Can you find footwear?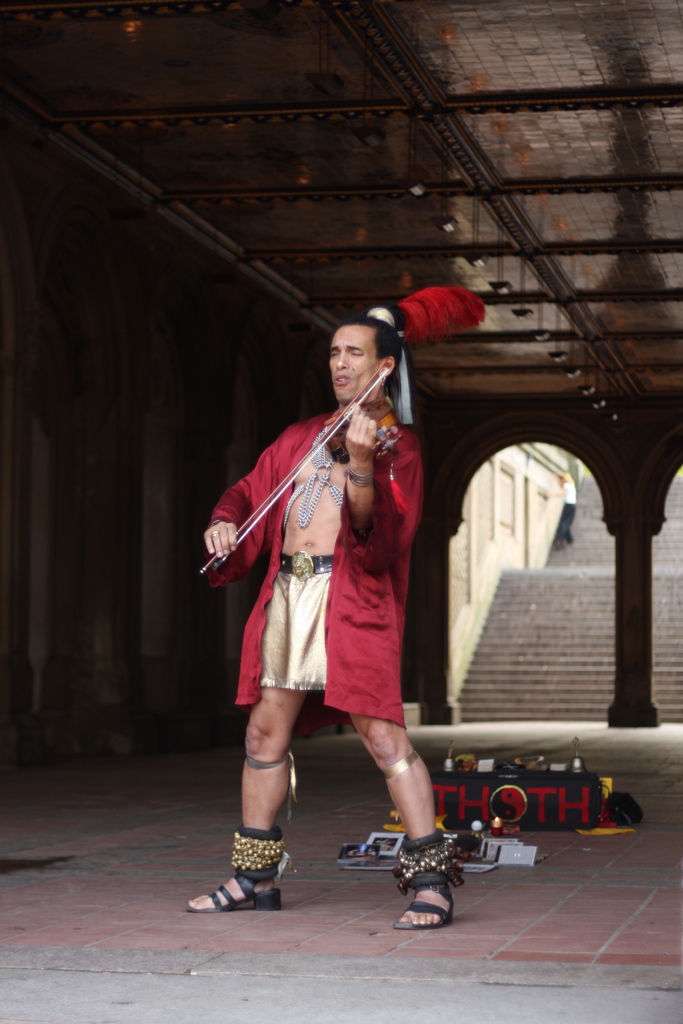
Yes, bounding box: (186, 872, 283, 914).
